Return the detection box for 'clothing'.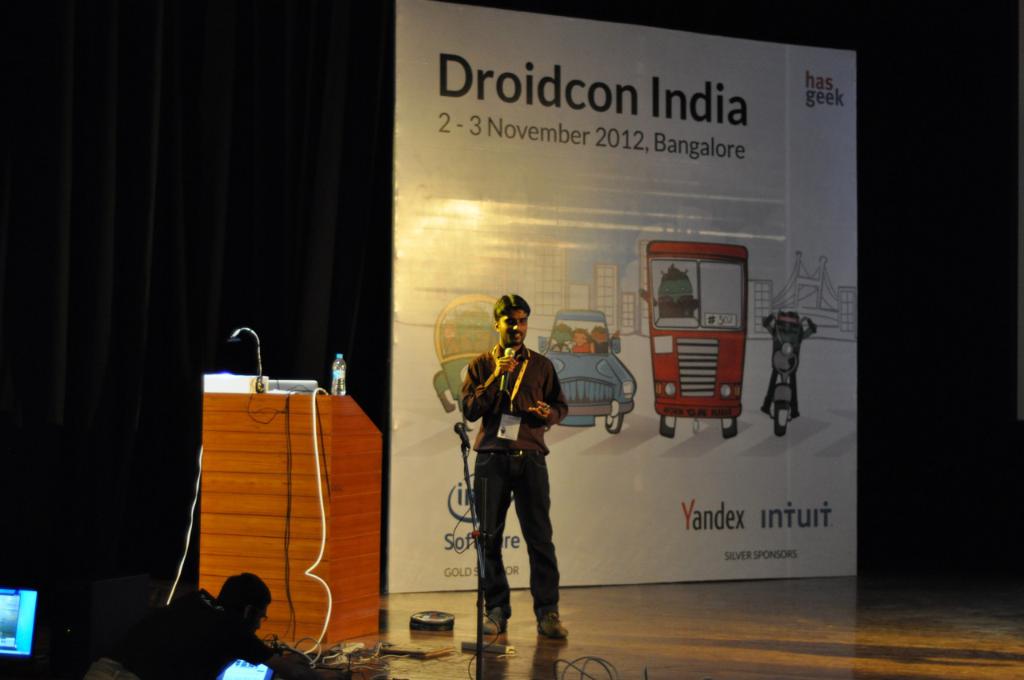
l=161, t=613, r=315, b=679.
